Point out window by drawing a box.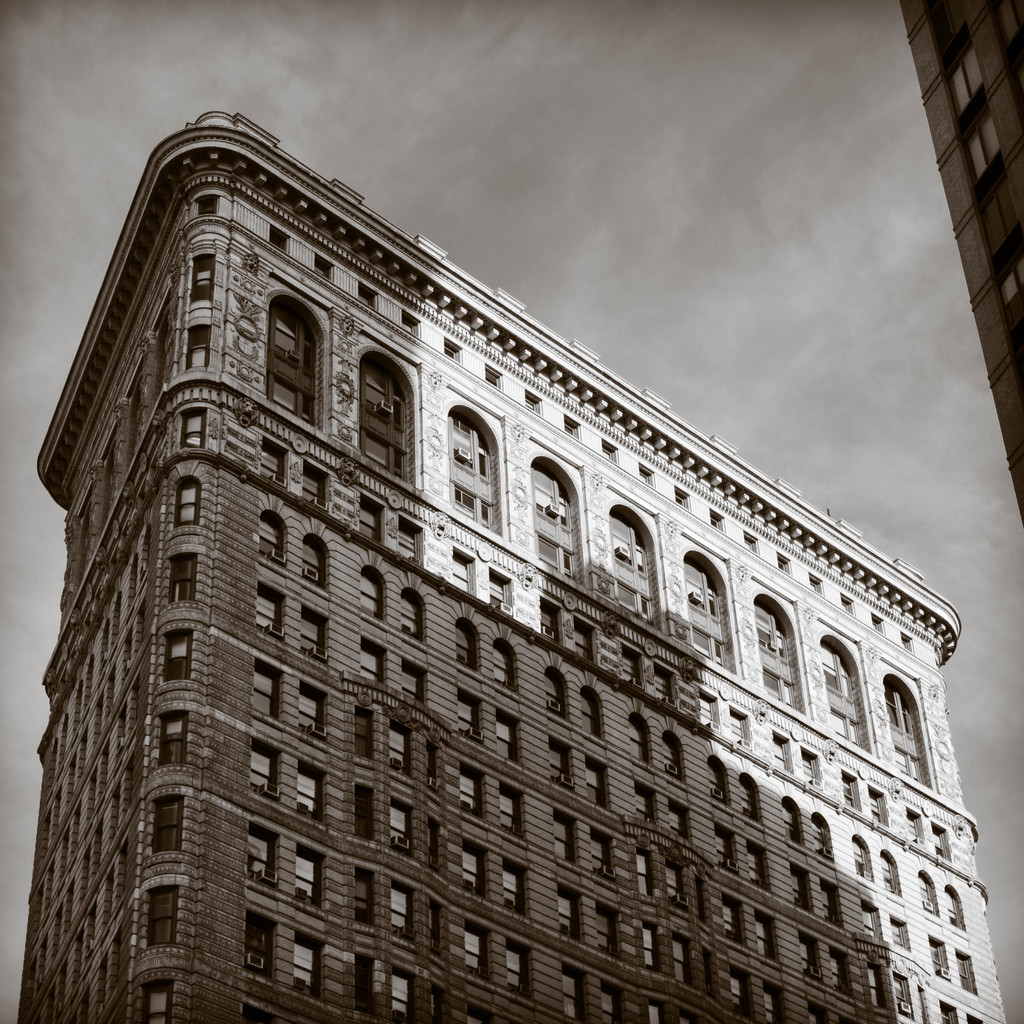
687:561:729:664.
